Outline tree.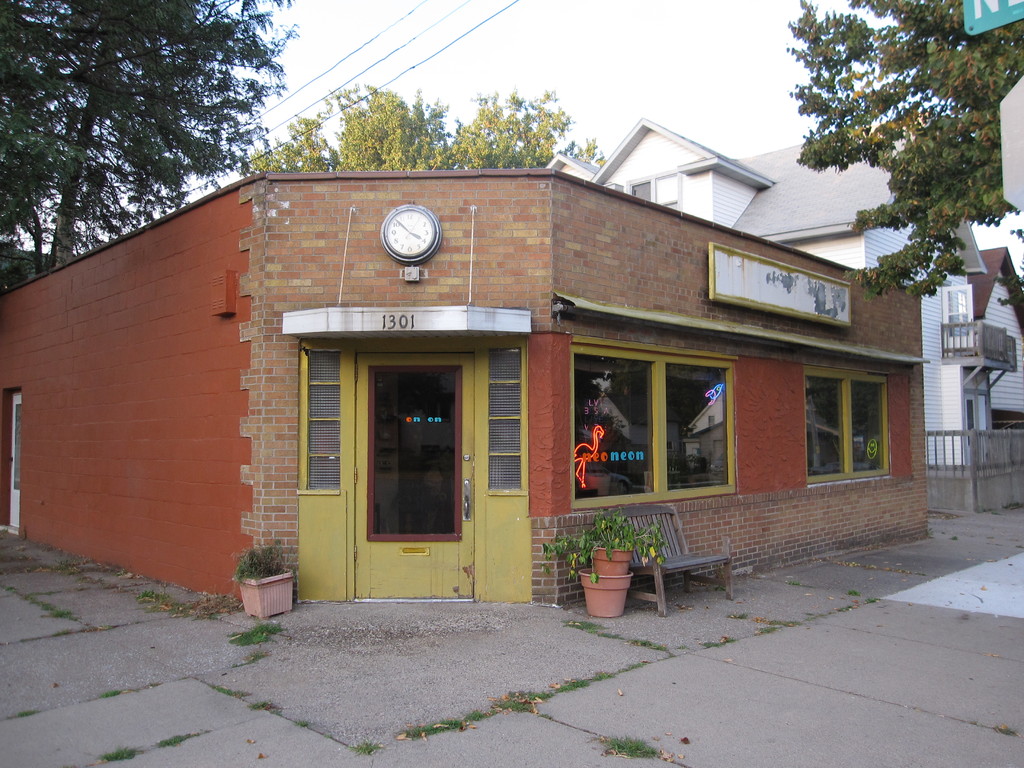
Outline: crop(252, 81, 622, 183).
